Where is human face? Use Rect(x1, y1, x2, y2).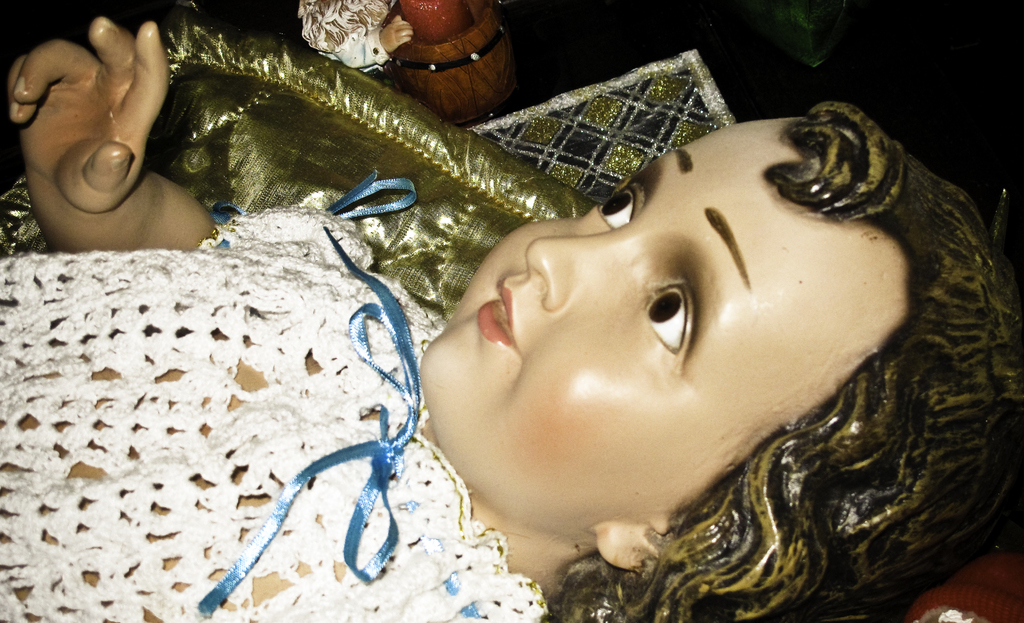
Rect(414, 117, 880, 537).
